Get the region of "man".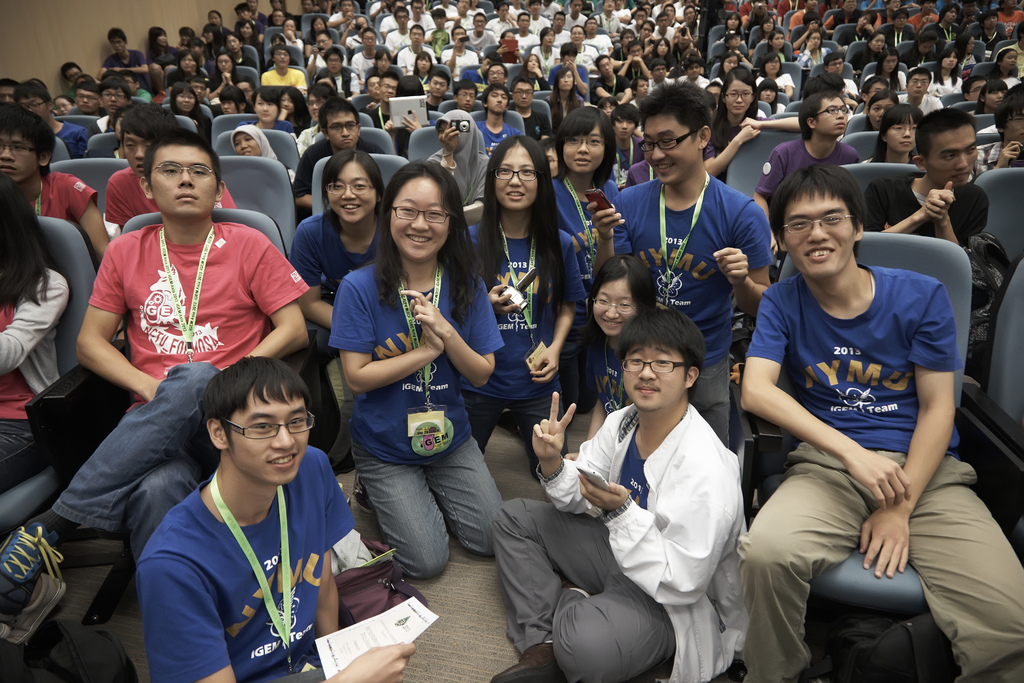
{"x1": 47, "y1": 135, "x2": 310, "y2": 529}.
